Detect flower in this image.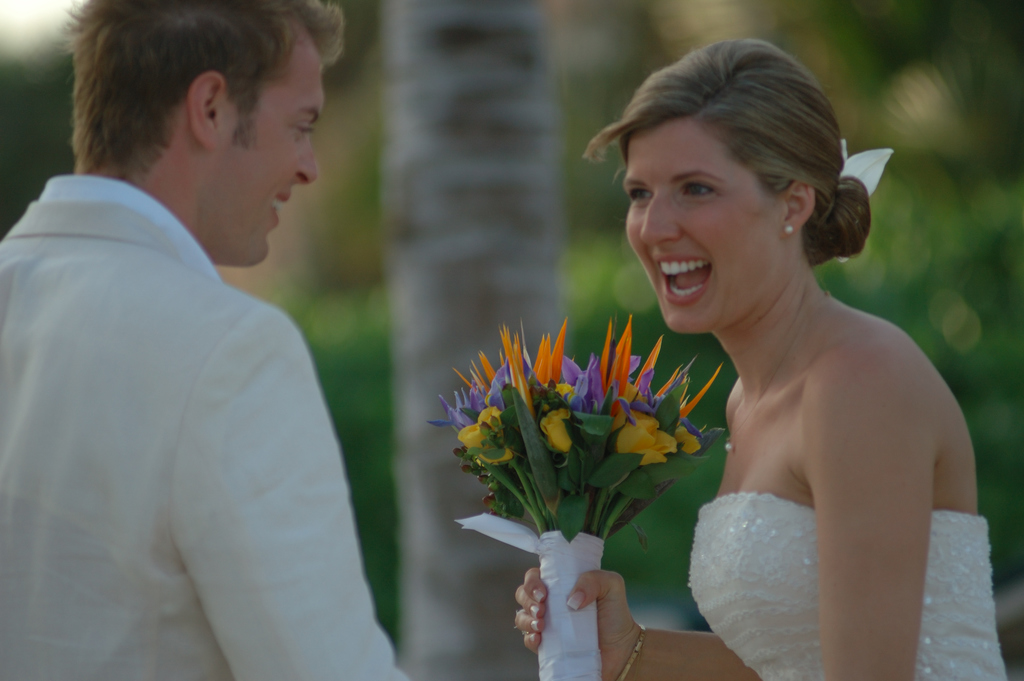
Detection: [428, 382, 484, 429].
